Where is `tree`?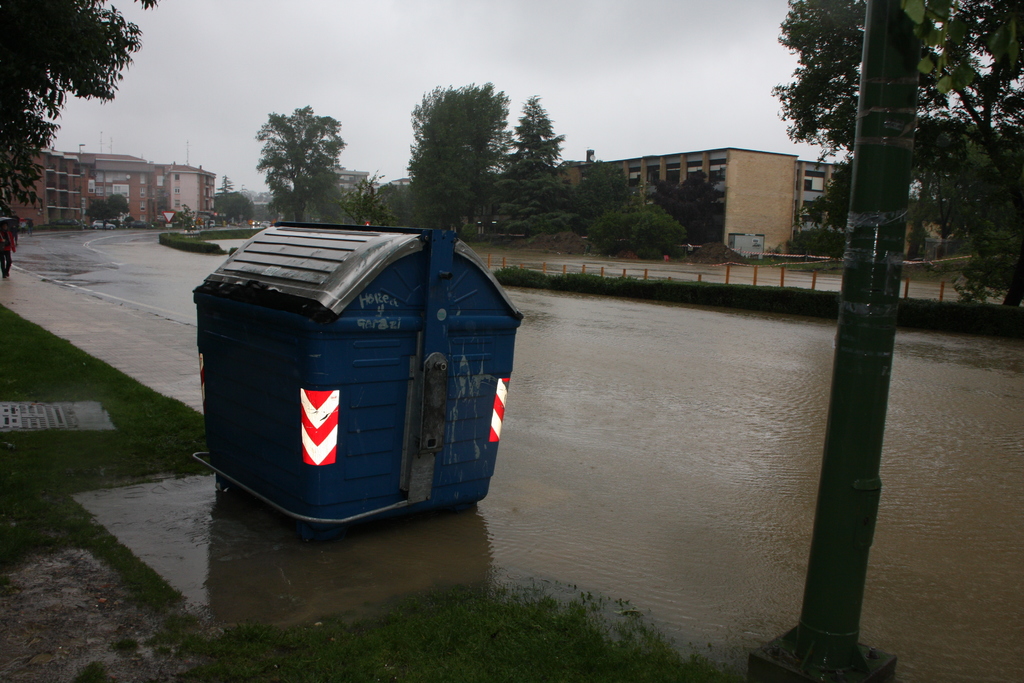
bbox=[483, 90, 583, 243].
